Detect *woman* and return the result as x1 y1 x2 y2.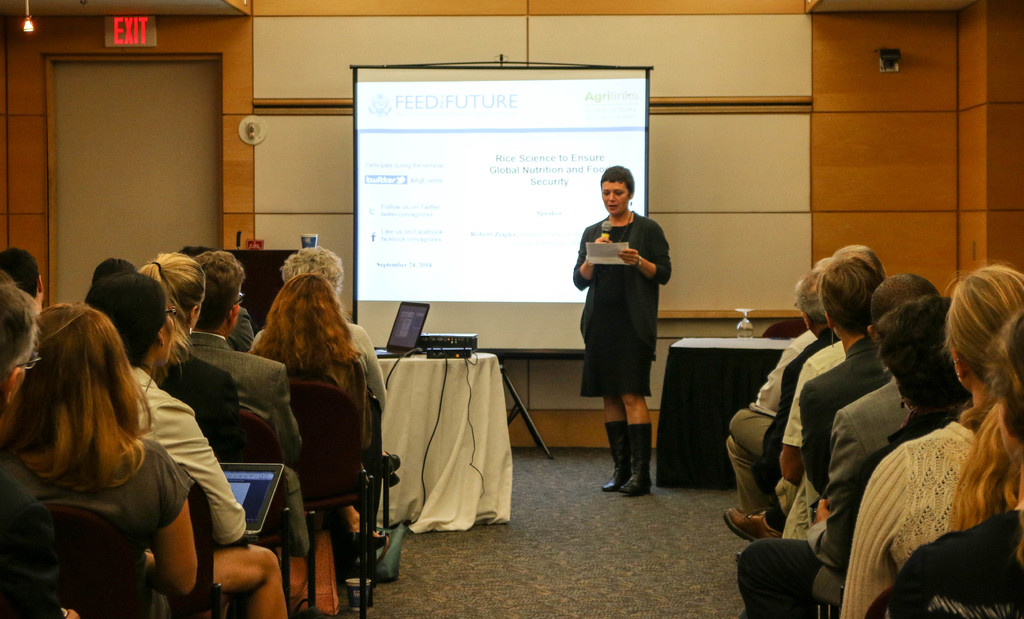
0 301 206 618.
